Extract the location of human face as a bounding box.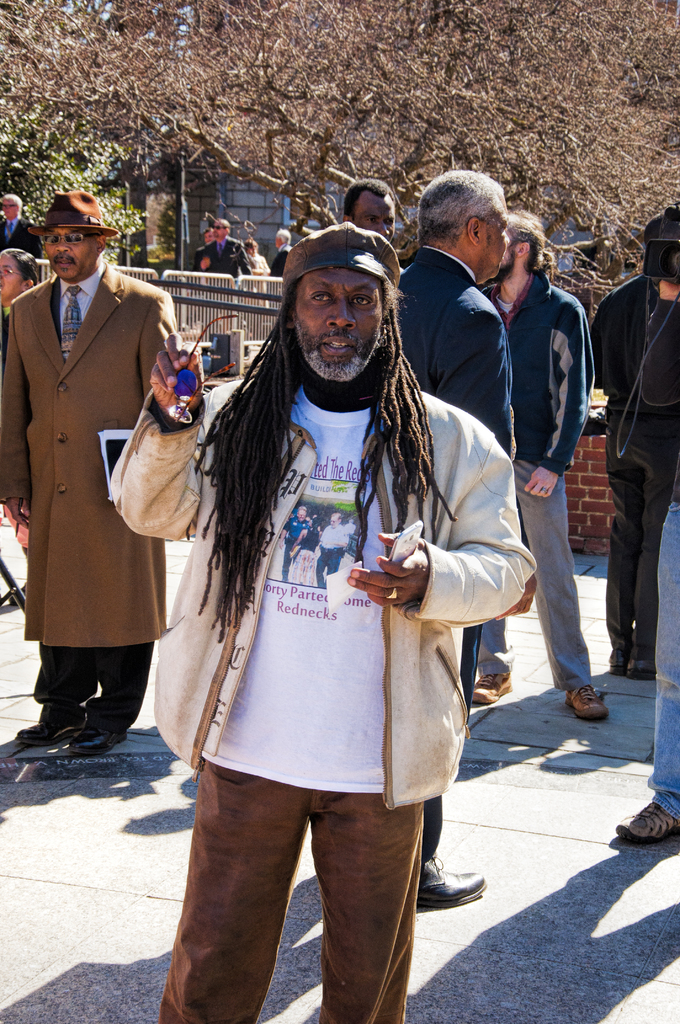
(0,257,23,297).
